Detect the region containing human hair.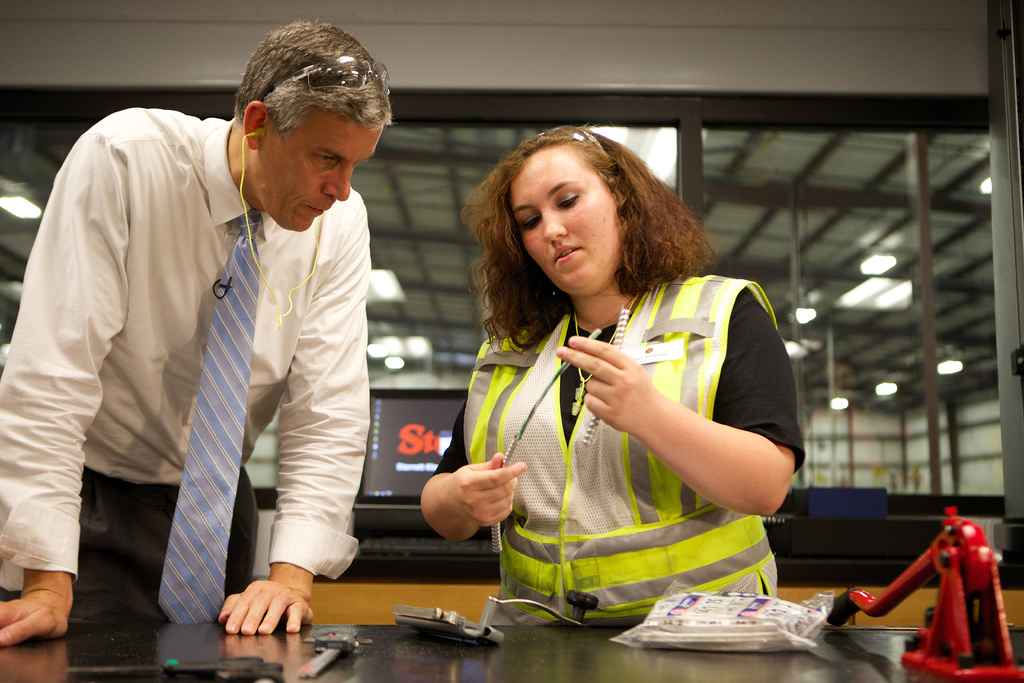
rect(471, 134, 687, 316).
